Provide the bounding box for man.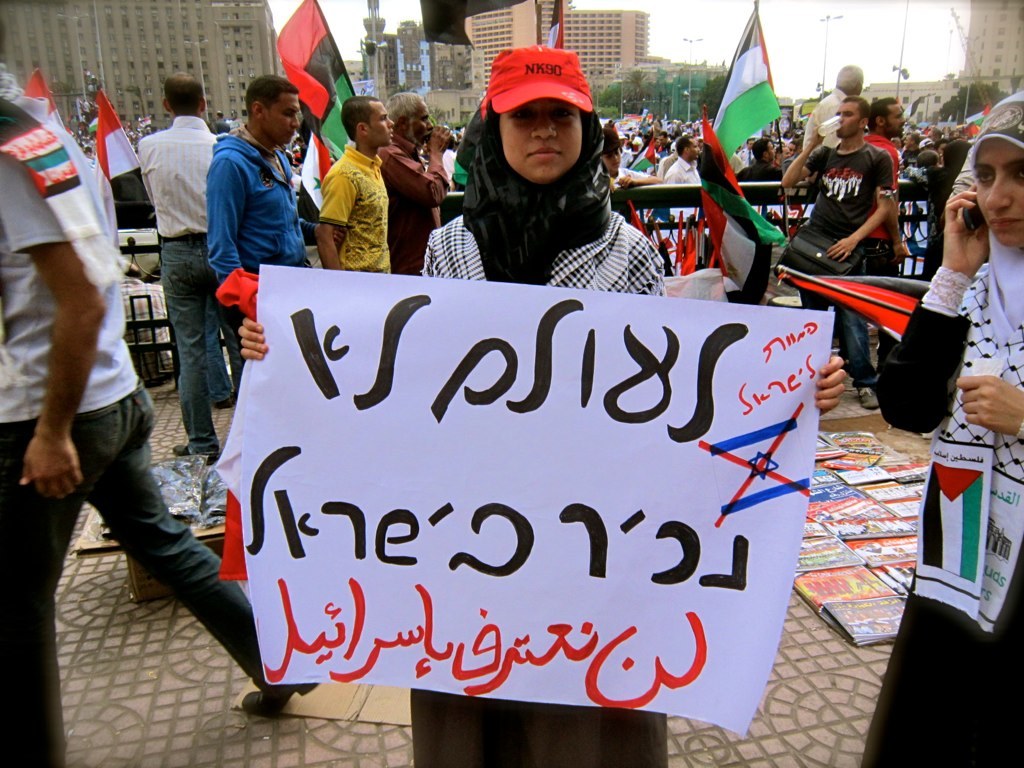
<region>204, 79, 305, 319</region>.
